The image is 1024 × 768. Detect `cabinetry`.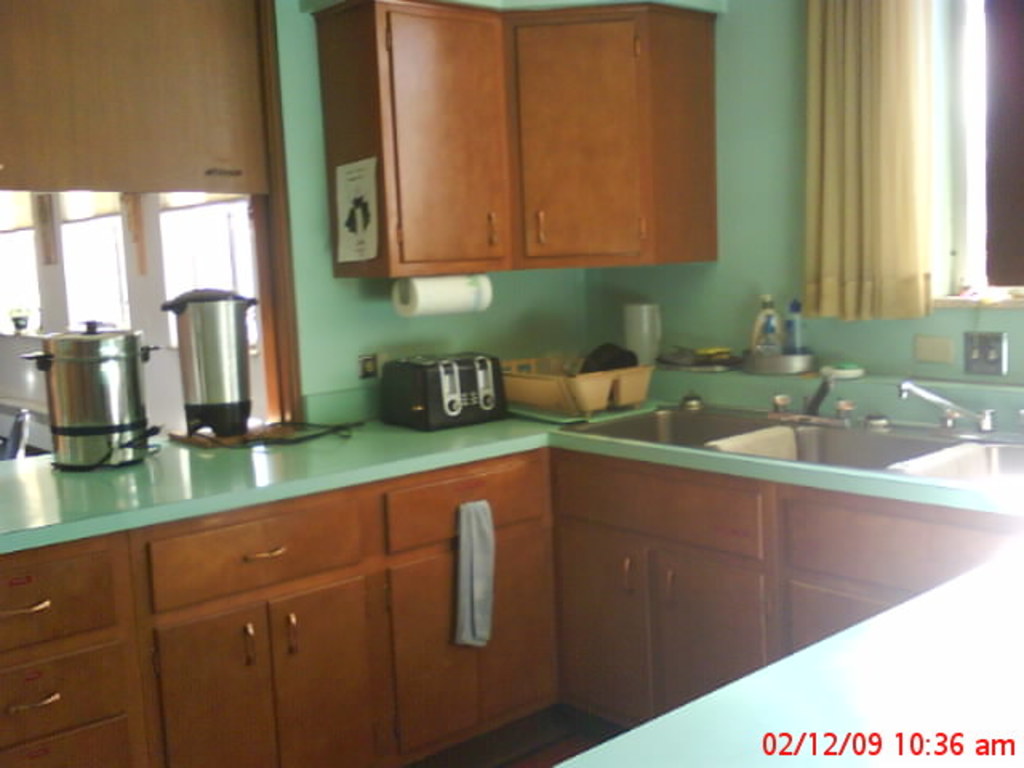
Detection: x1=32 y1=101 x2=830 y2=725.
